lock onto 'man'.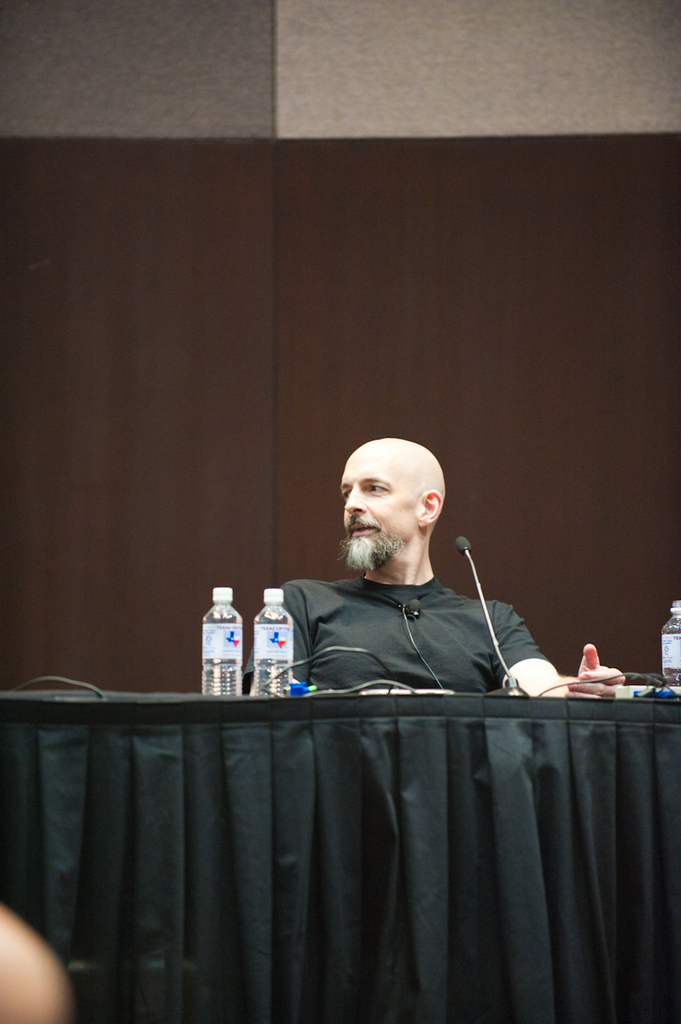
Locked: rect(246, 428, 571, 713).
